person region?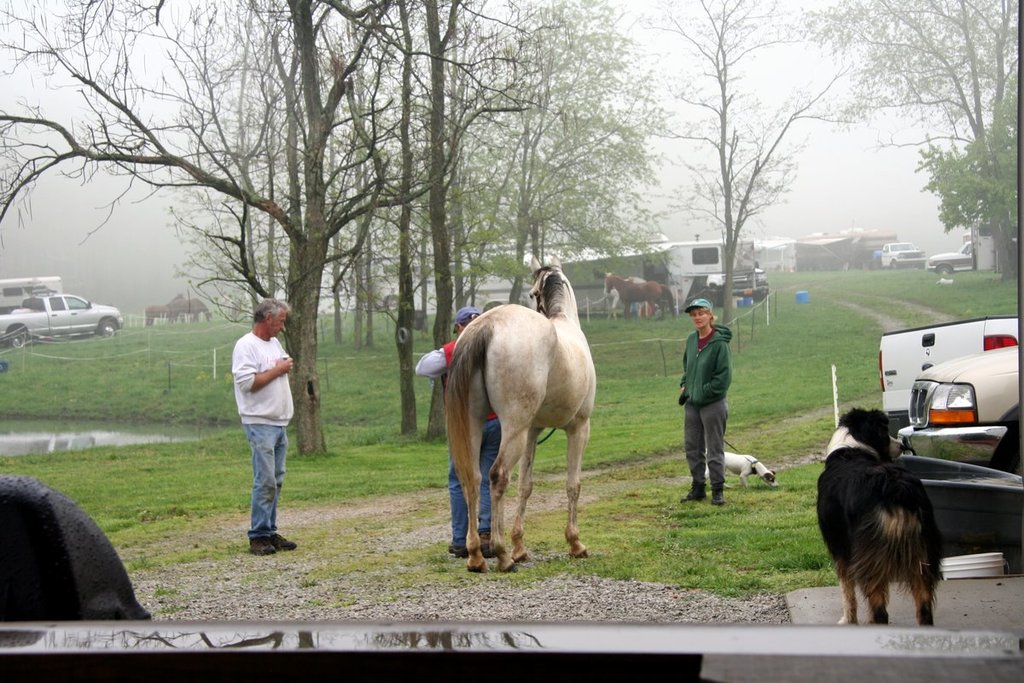
412/306/496/556
